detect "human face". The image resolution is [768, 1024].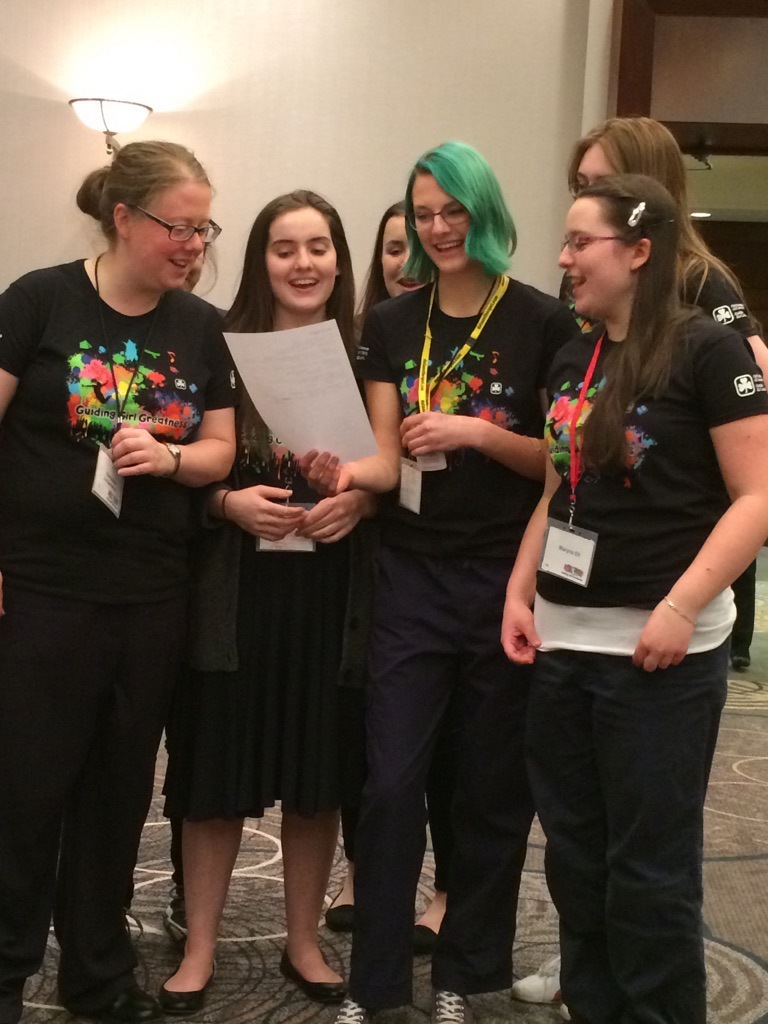
[x1=259, y1=202, x2=339, y2=308].
